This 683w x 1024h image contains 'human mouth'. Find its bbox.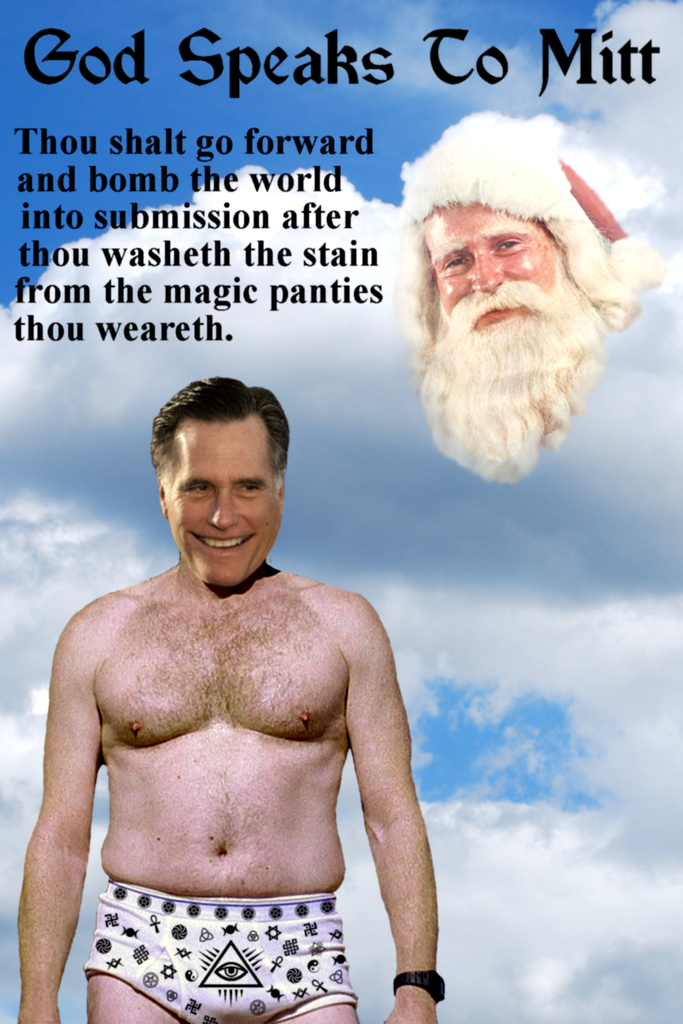
(x1=480, y1=303, x2=518, y2=319).
